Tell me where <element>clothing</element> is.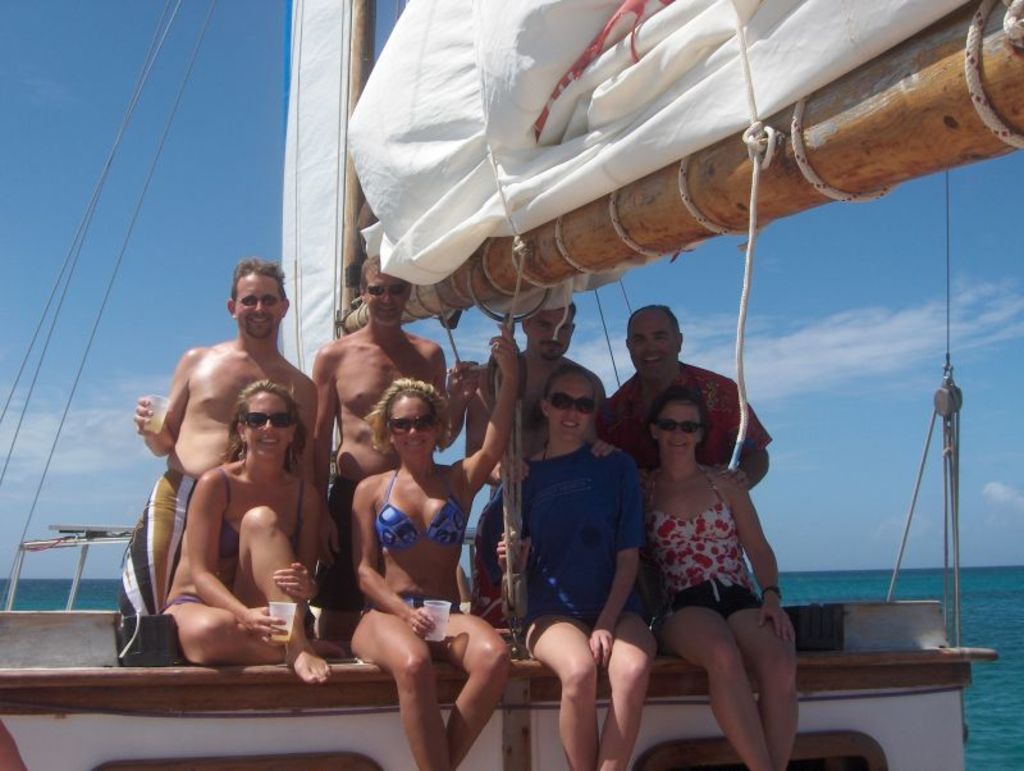
<element>clothing</element> is at 371/460/462/611.
